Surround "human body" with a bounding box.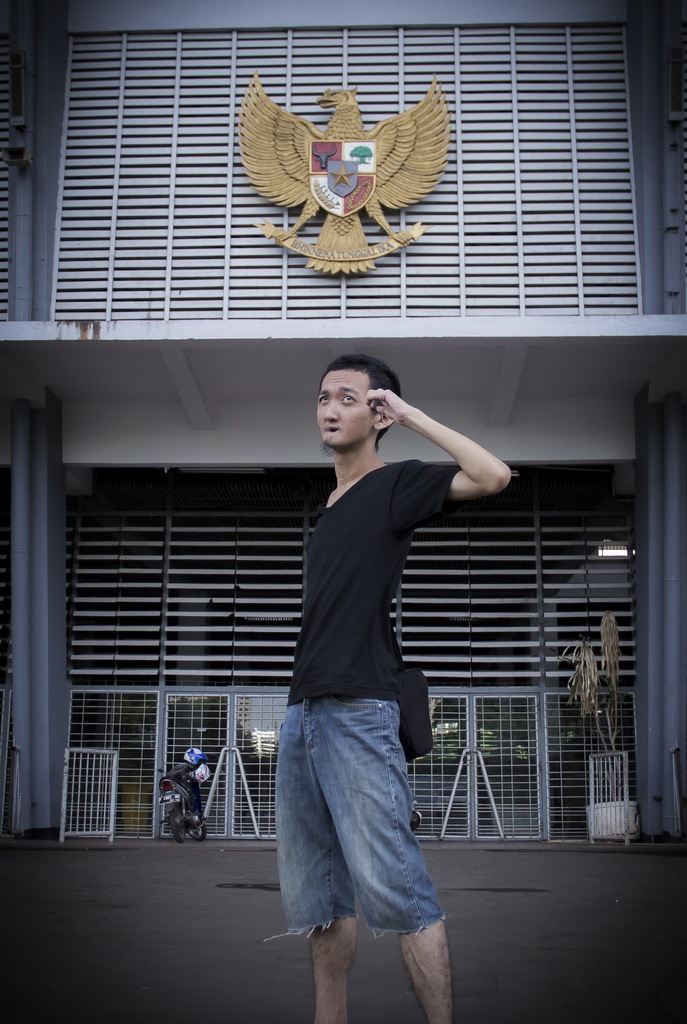
(left=265, top=395, right=464, bottom=1008).
